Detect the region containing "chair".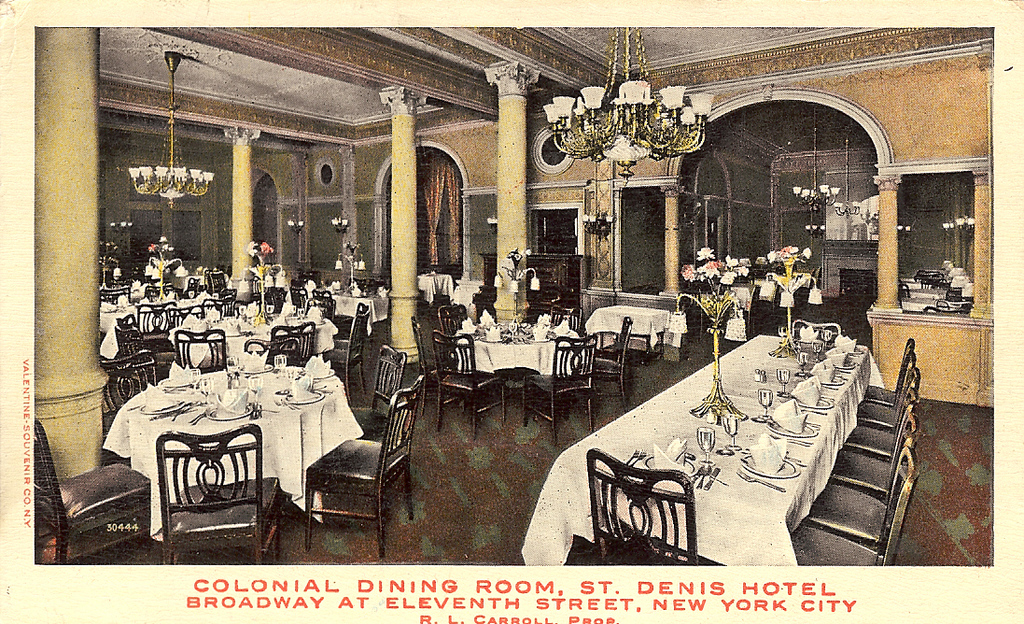
135 299 178 367.
